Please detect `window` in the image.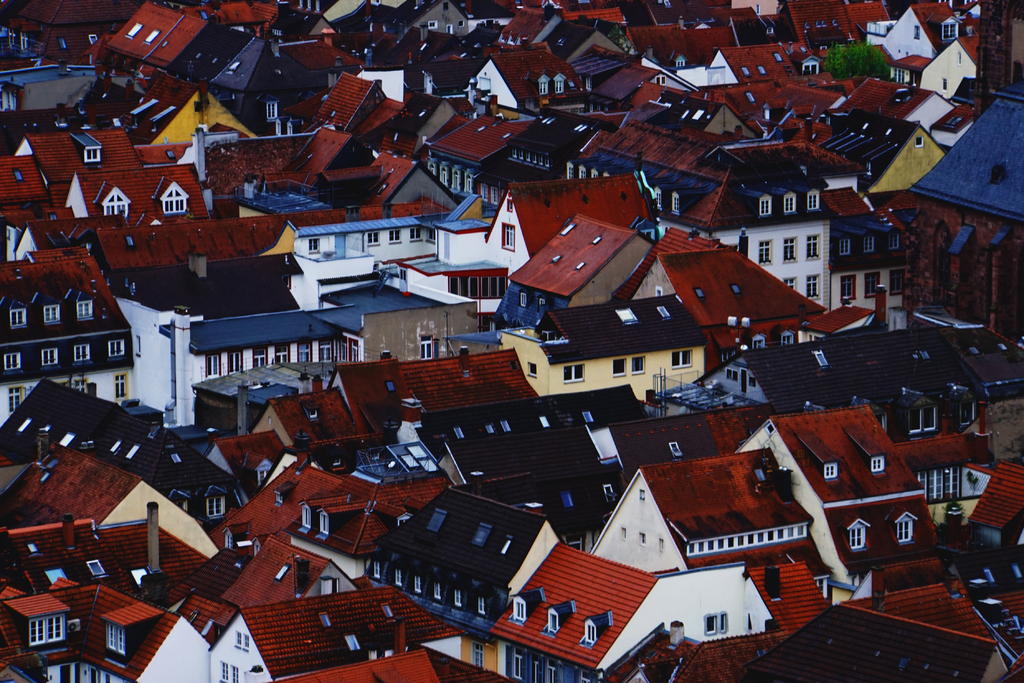
(left=840, top=515, right=873, bottom=551).
